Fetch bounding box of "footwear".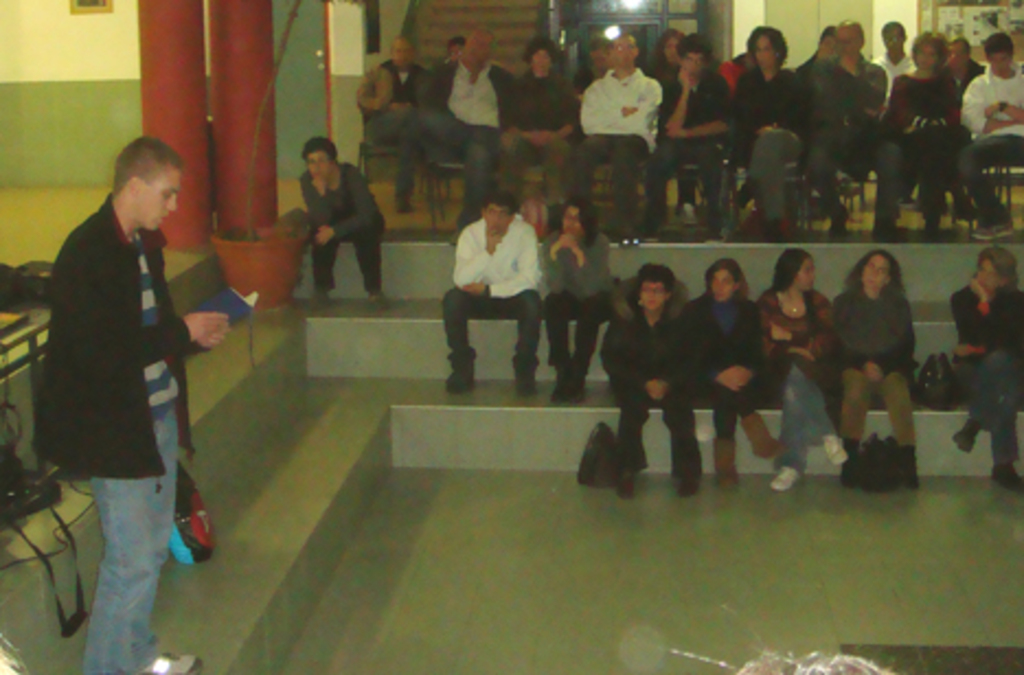
Bbox: <region>439, 348, 474, 399</region>.
